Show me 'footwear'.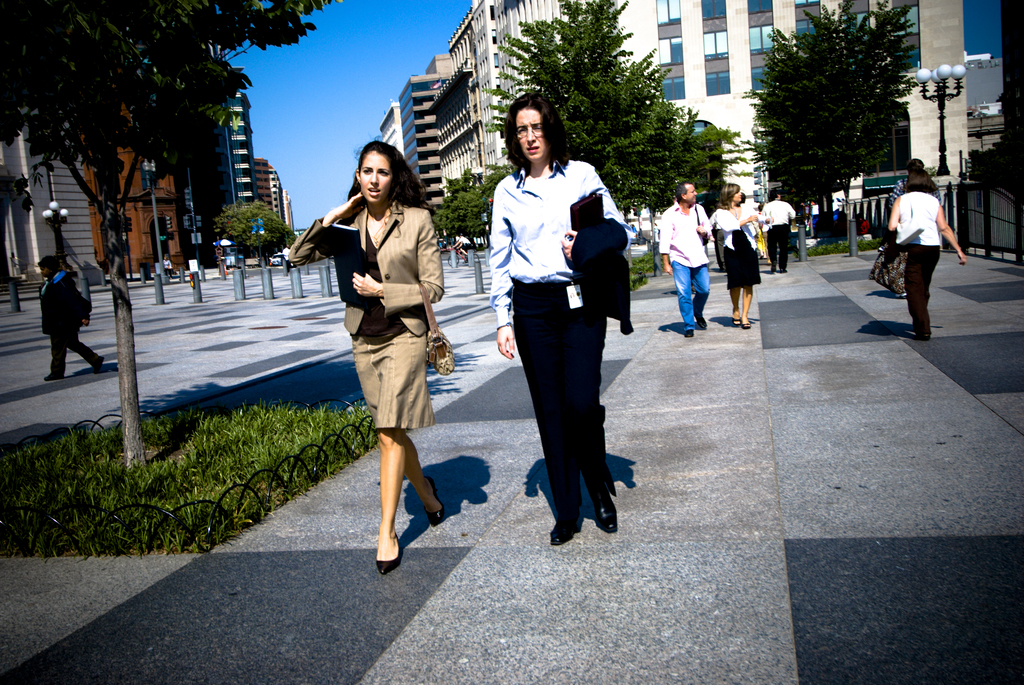
'footwear' is here: (x1=426, y1=476, x2=447, y2=528).
